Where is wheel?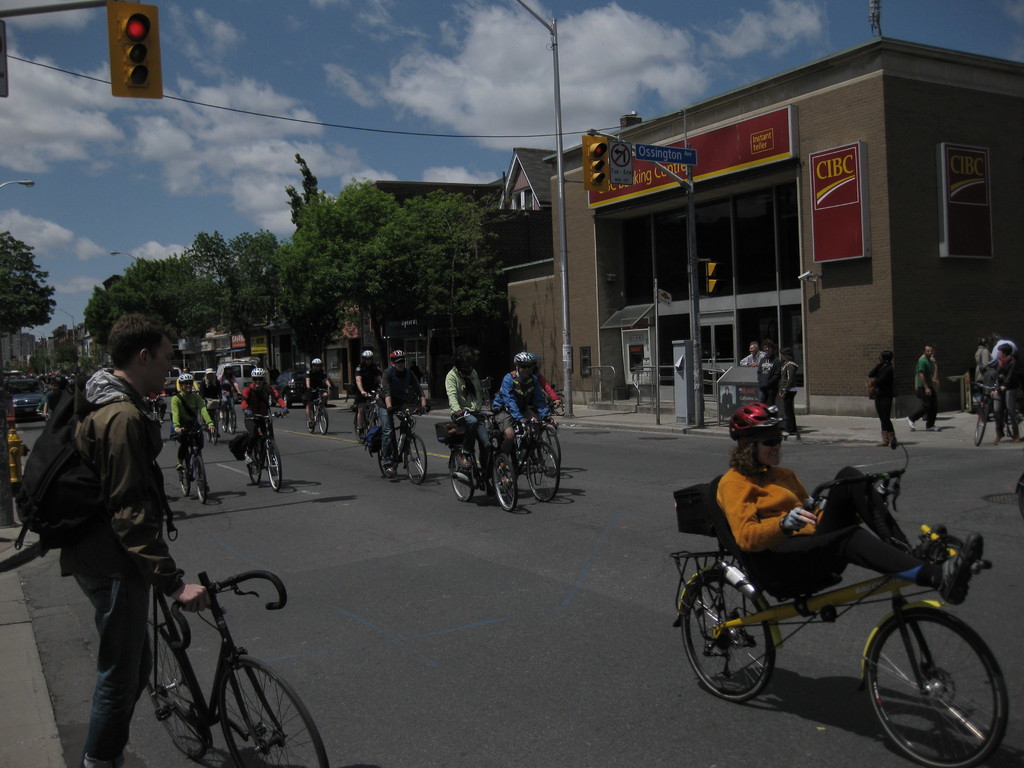
194, 451, 210, 502.
